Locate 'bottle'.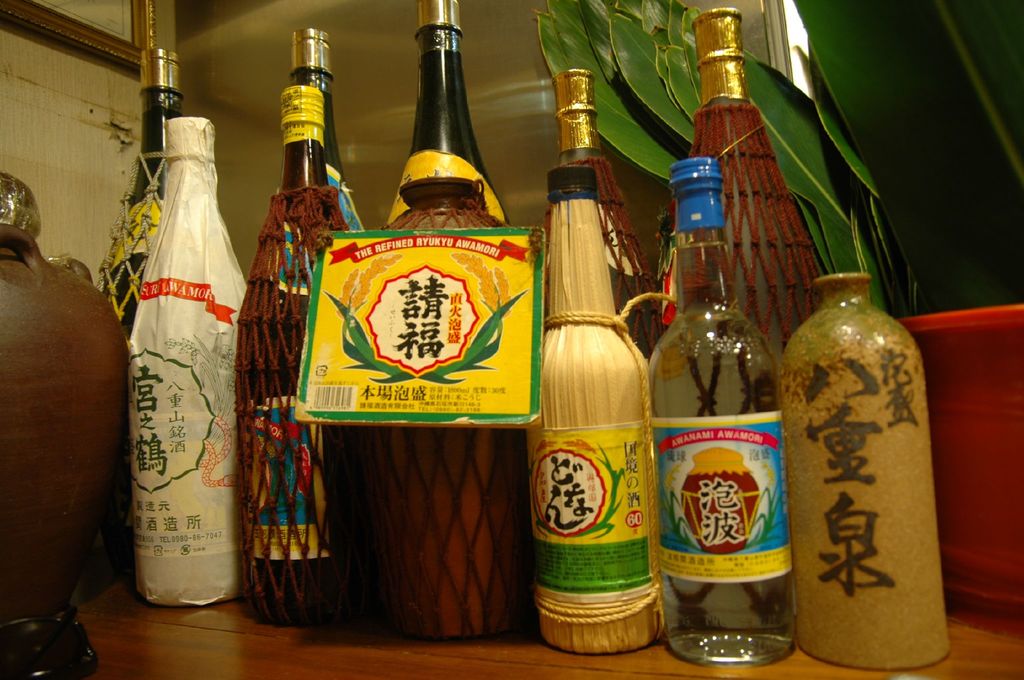
Bounding box: x1=663, y1=8, x2=822, y2=371.
